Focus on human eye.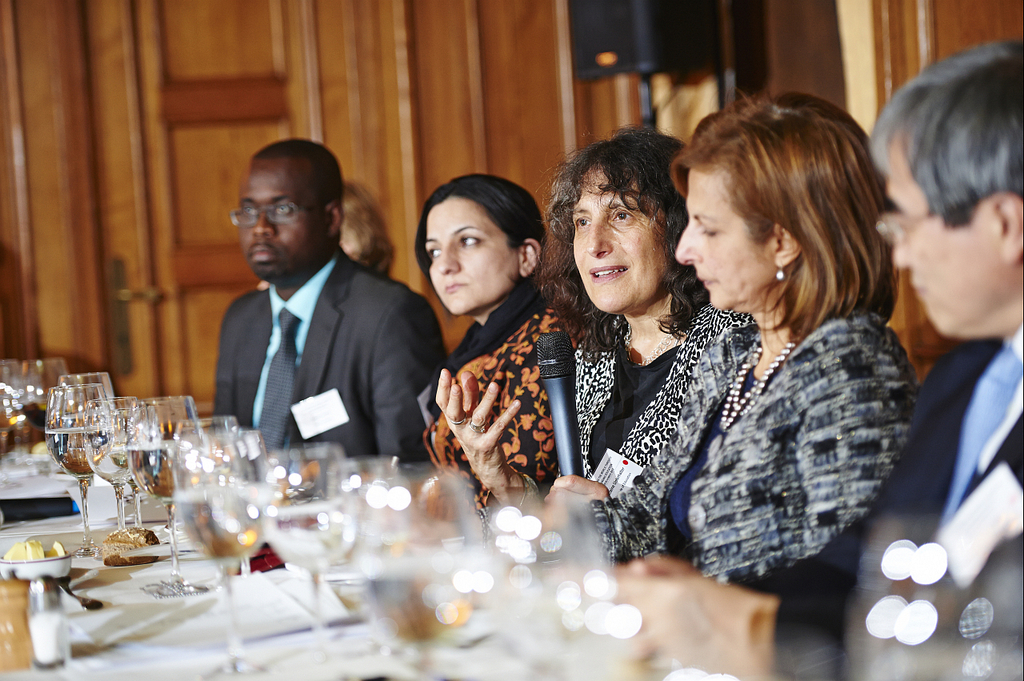
Focused at (x1=695, y1=218, x2=722, y2=238).
